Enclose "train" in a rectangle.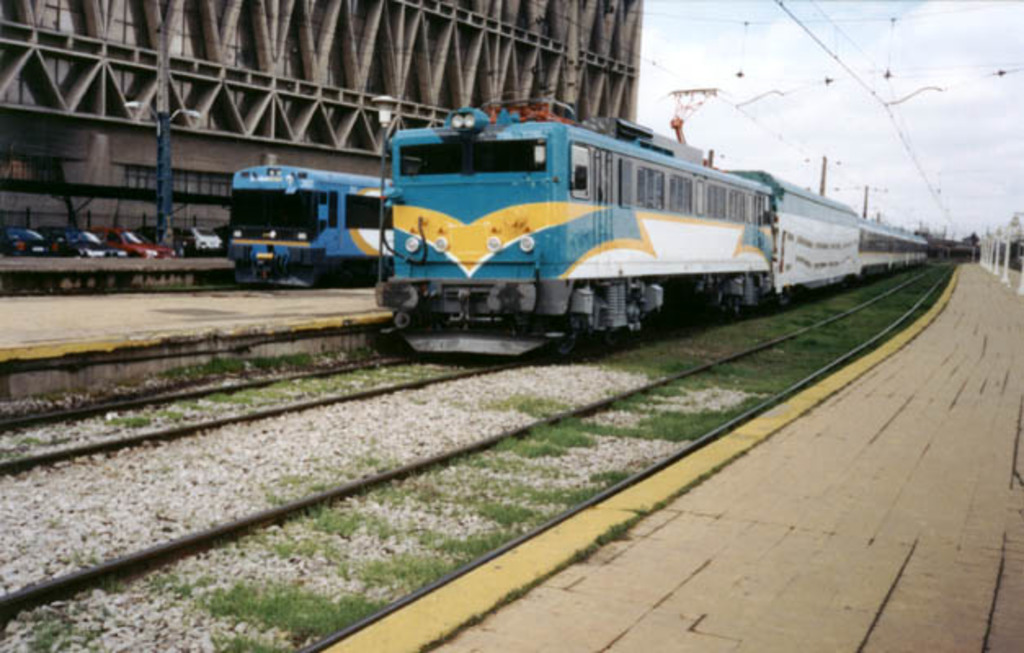
<bbox>374, 90, 931, 361</bbox>.
